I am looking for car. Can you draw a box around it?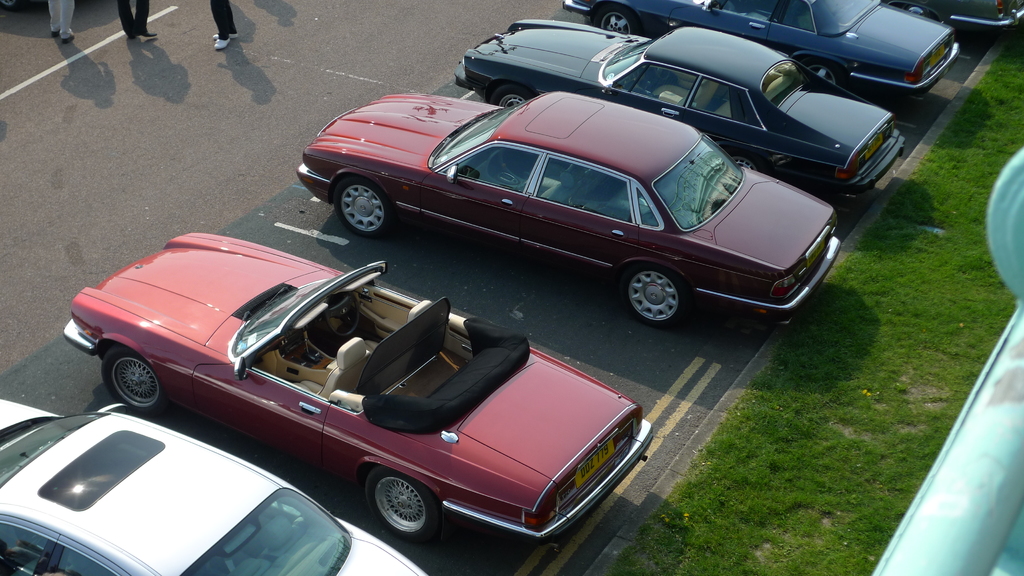
Sure, the bounding box is <bbox>563, 0, 955, 104</bbox>.
